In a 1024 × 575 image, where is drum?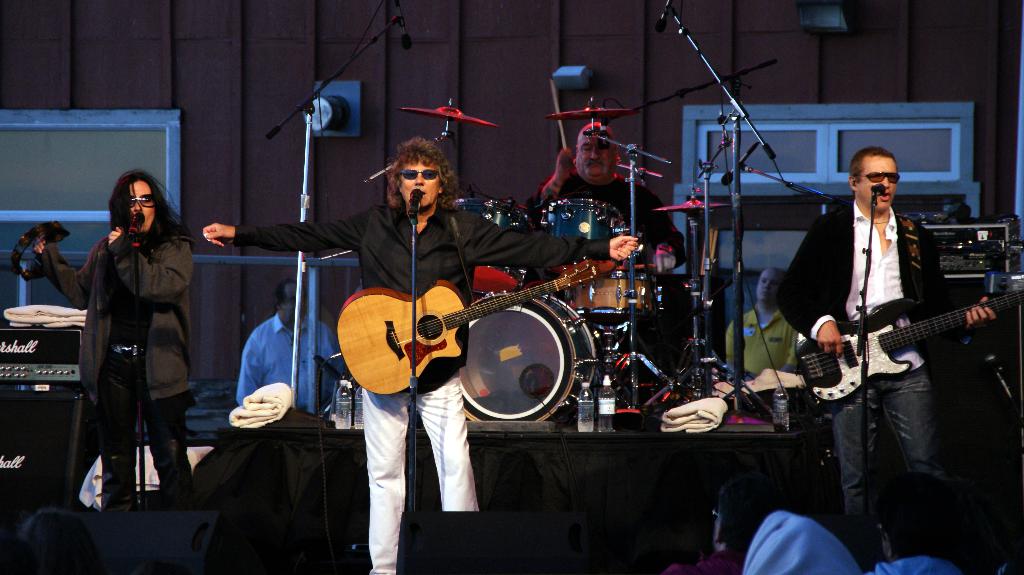
<region>540, 198, 628, 276</region>.
